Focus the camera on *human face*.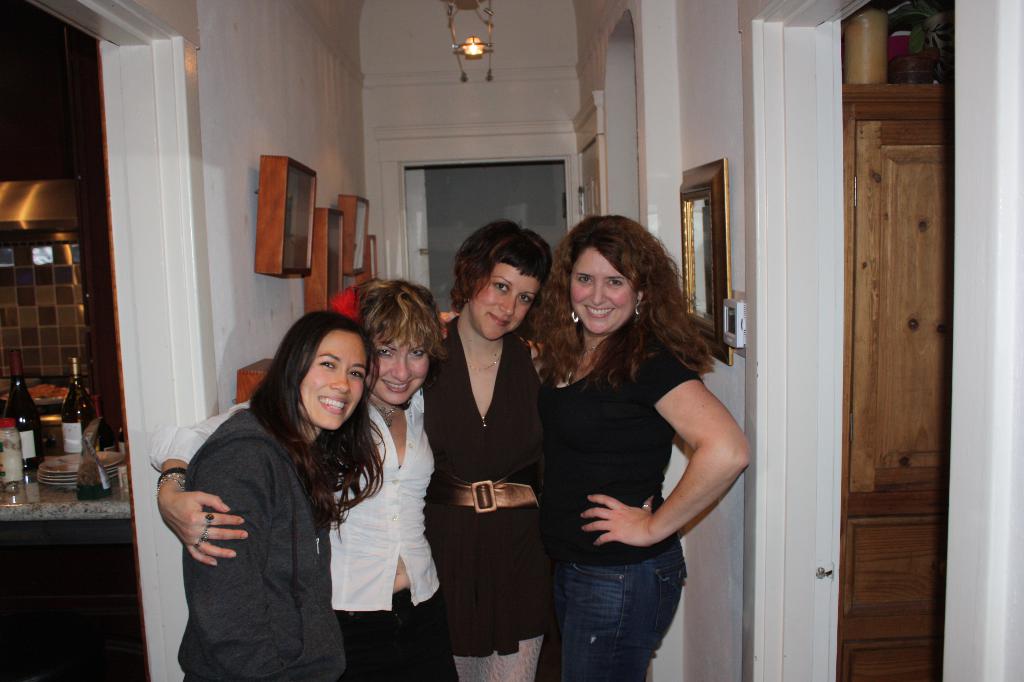
Focus region: <region>375, 337, 430, 405</region>.
